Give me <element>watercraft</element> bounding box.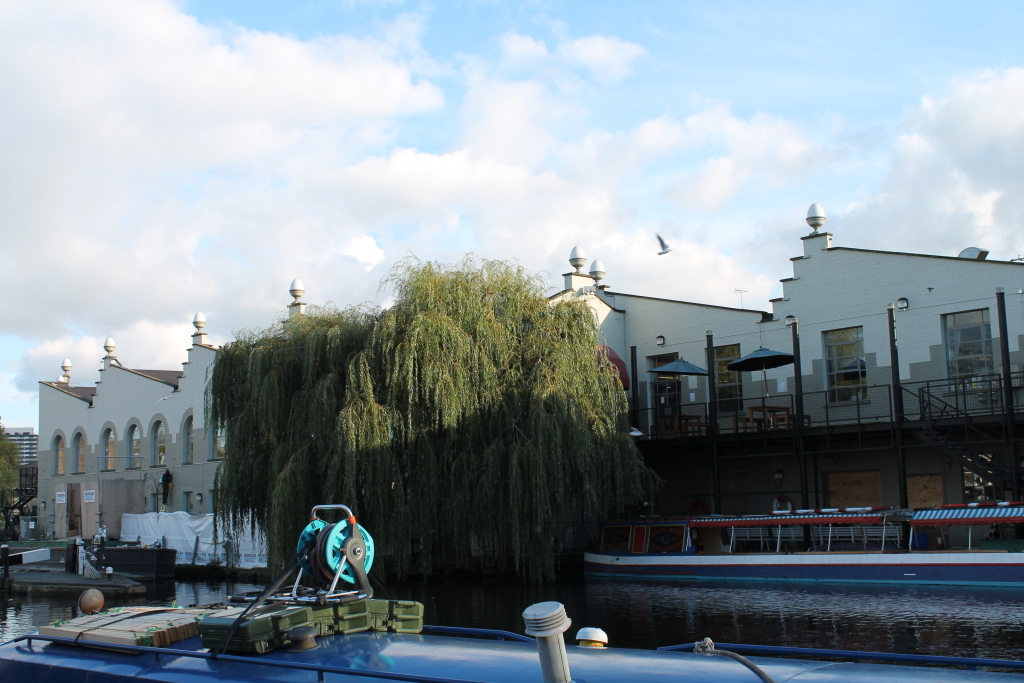
x1=576, y1=500, x2=1023, y2=588.
